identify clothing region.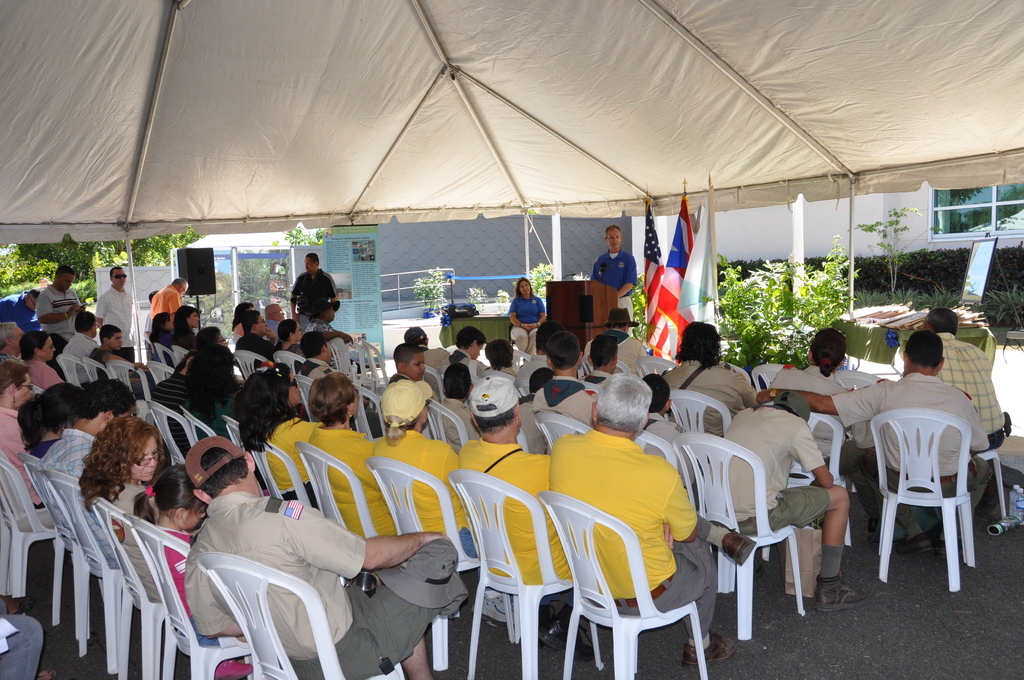
Region: (509, 295, 543, 354).
